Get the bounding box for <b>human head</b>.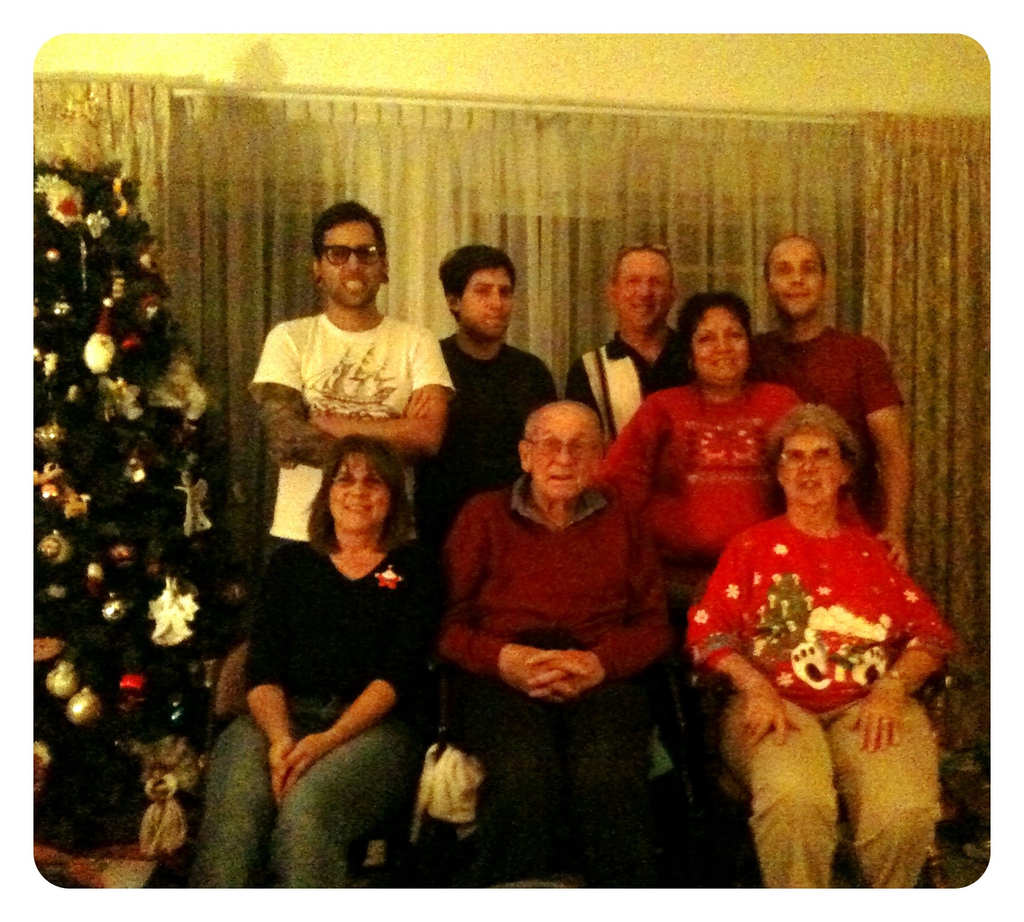
515:401:605:500.
